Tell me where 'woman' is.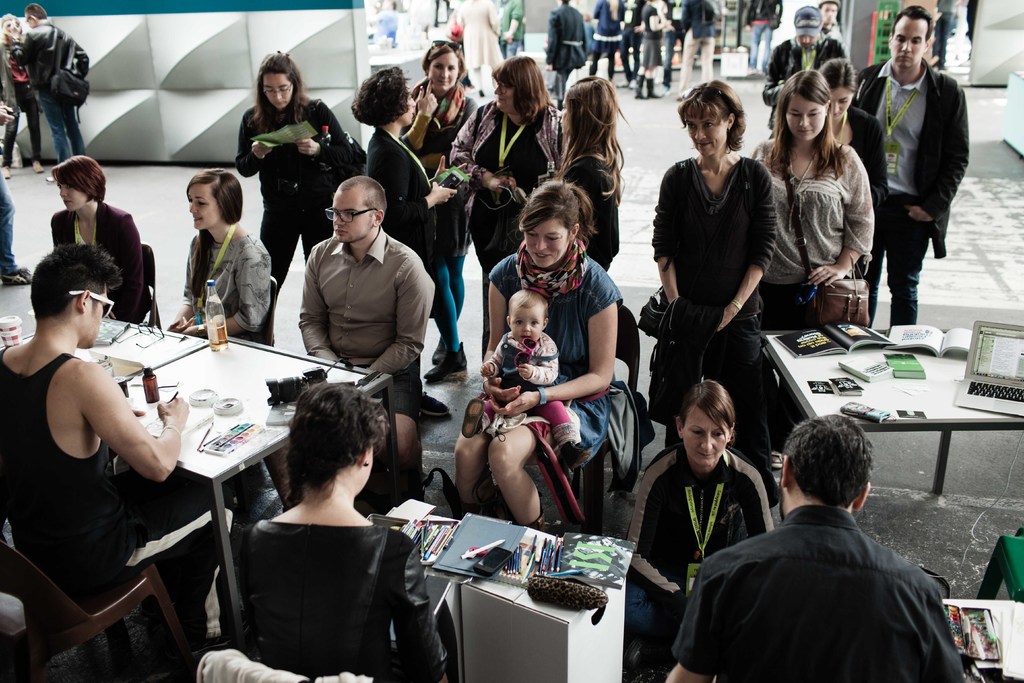
'woman' is at detection(166, 172, 269, 341).
